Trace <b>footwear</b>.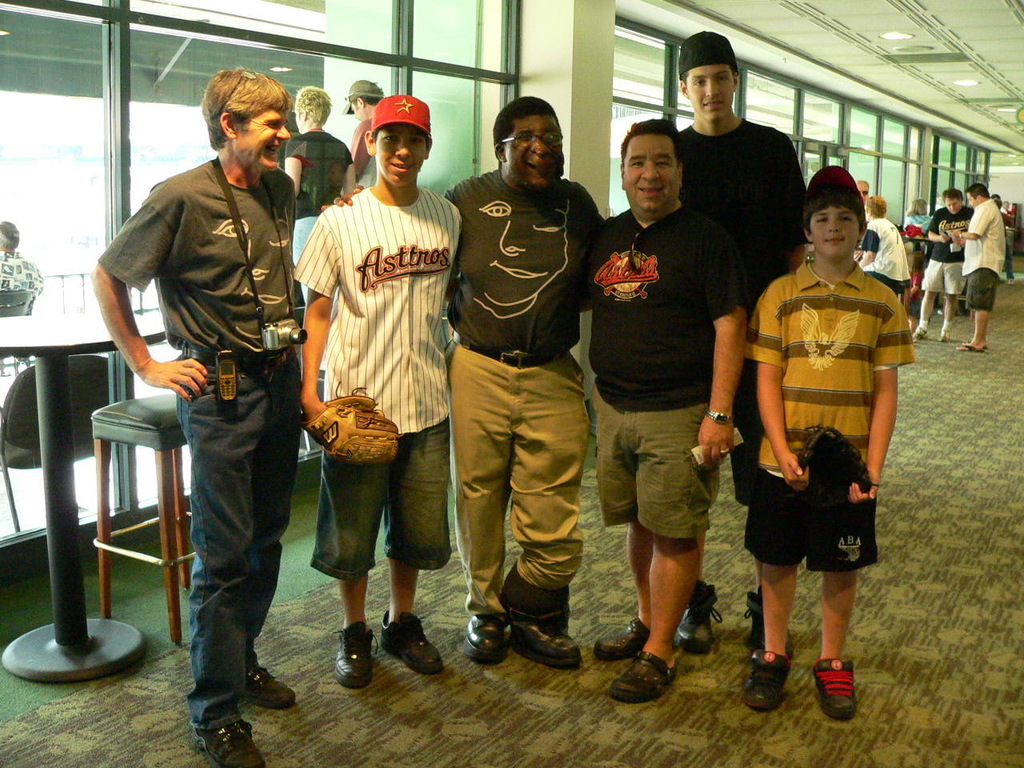
Traced to BBox(244, 662, 298, 710).
